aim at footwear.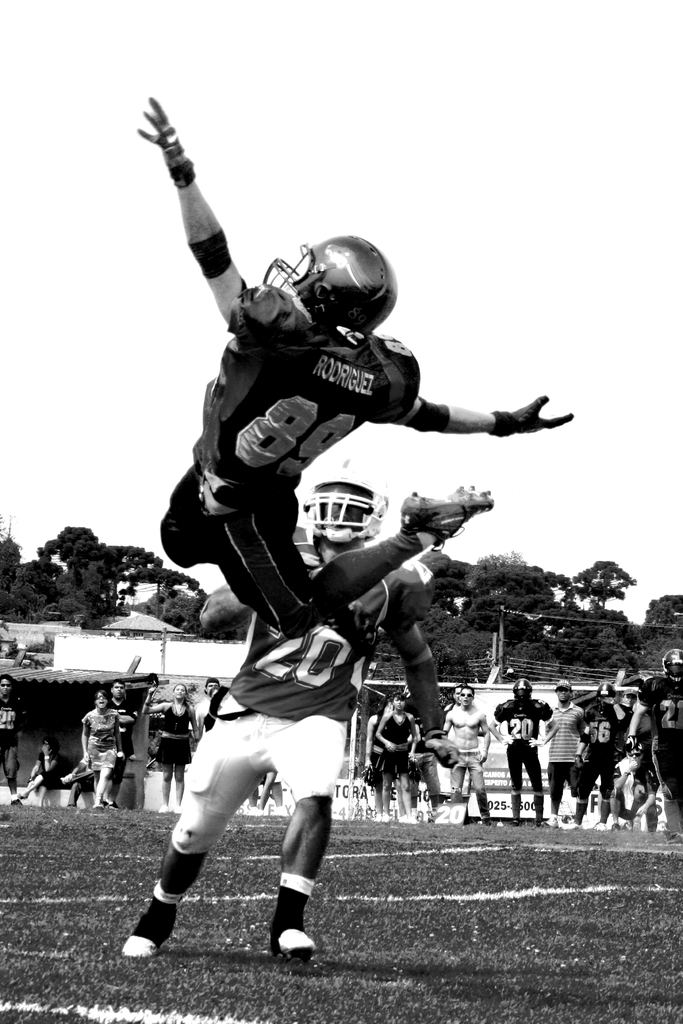
Aimed at left=399, top=481, right=491, bottom=543.
